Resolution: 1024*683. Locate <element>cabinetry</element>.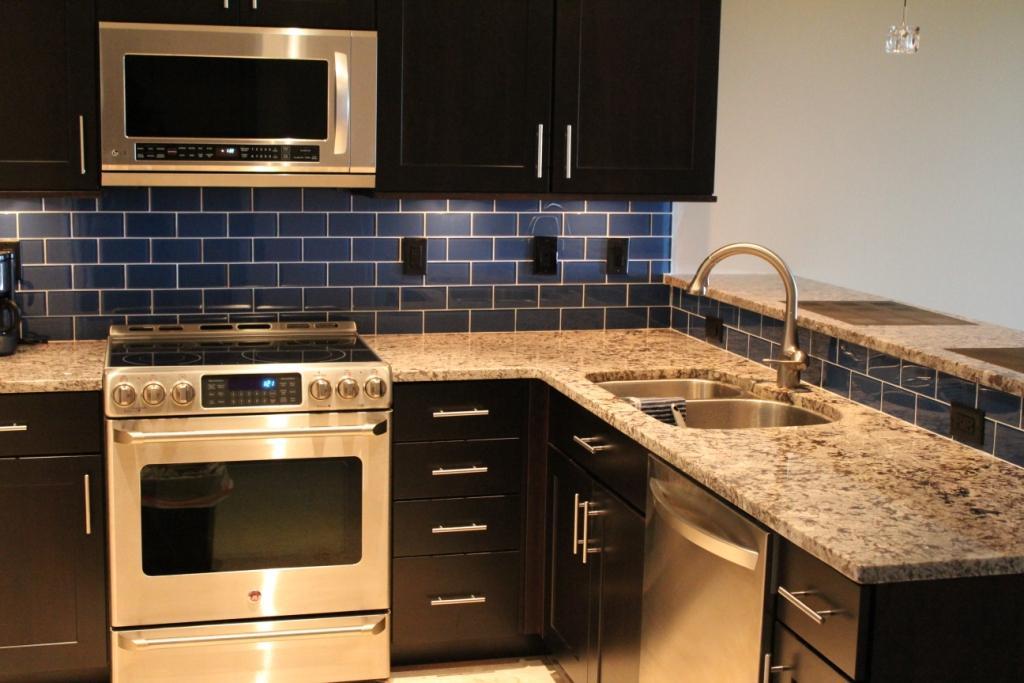
[547,0,725,201].
